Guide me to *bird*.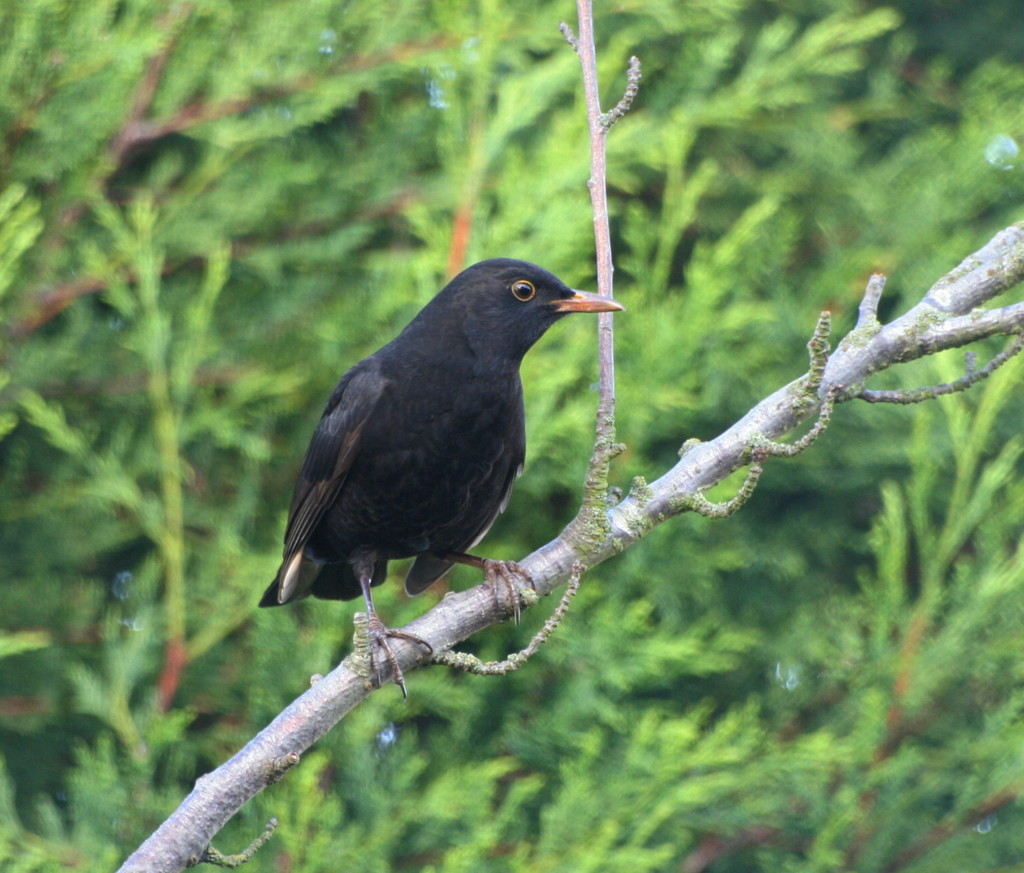
Guidance: Rect(245, 257, 630, 665).
